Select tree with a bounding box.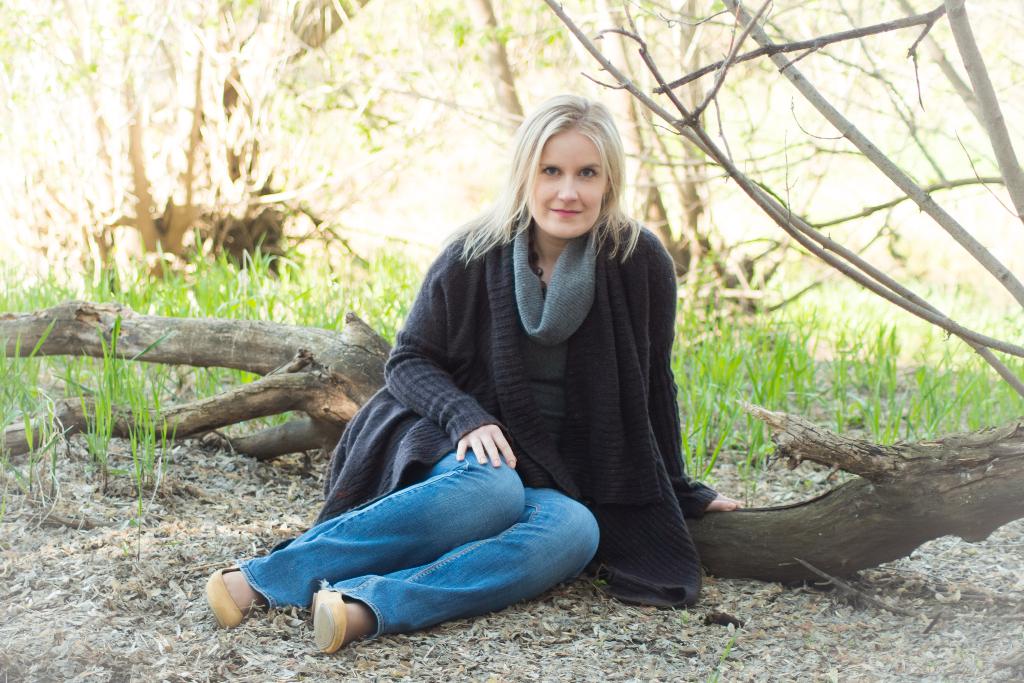
0:0:483:290.
